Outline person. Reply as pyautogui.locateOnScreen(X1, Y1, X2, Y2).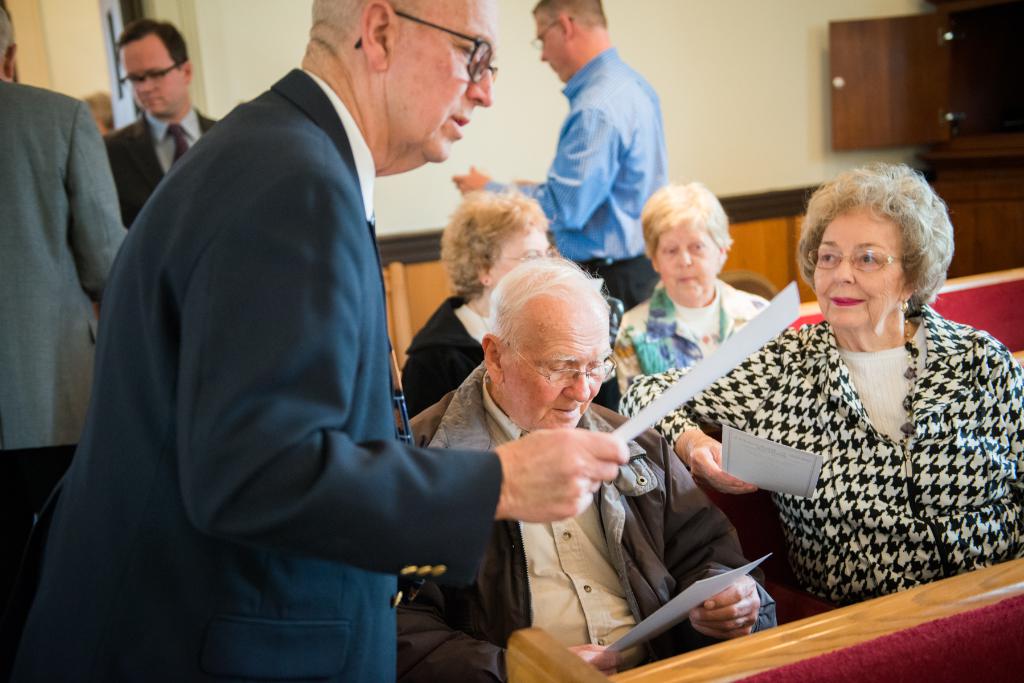
pyautogui.locateOnScreen(0, 0, 632, 682).
